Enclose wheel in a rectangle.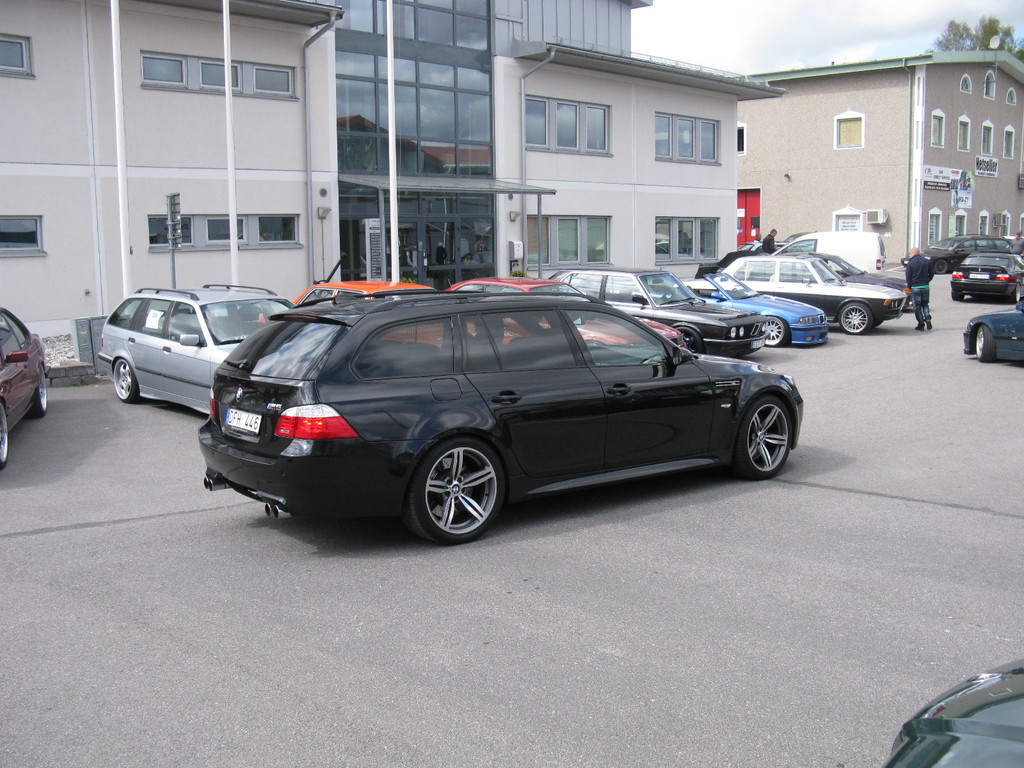
bbox=(408, 447, 502, 534).
